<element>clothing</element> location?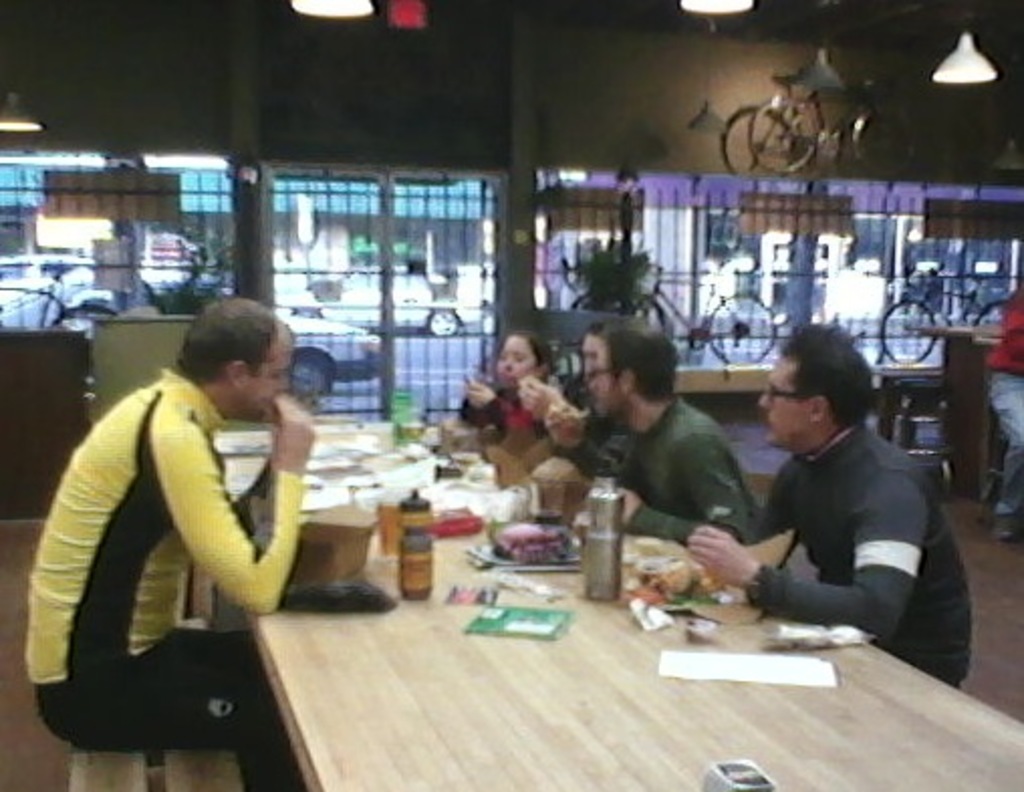
rect(560, 367, 627, 478)
